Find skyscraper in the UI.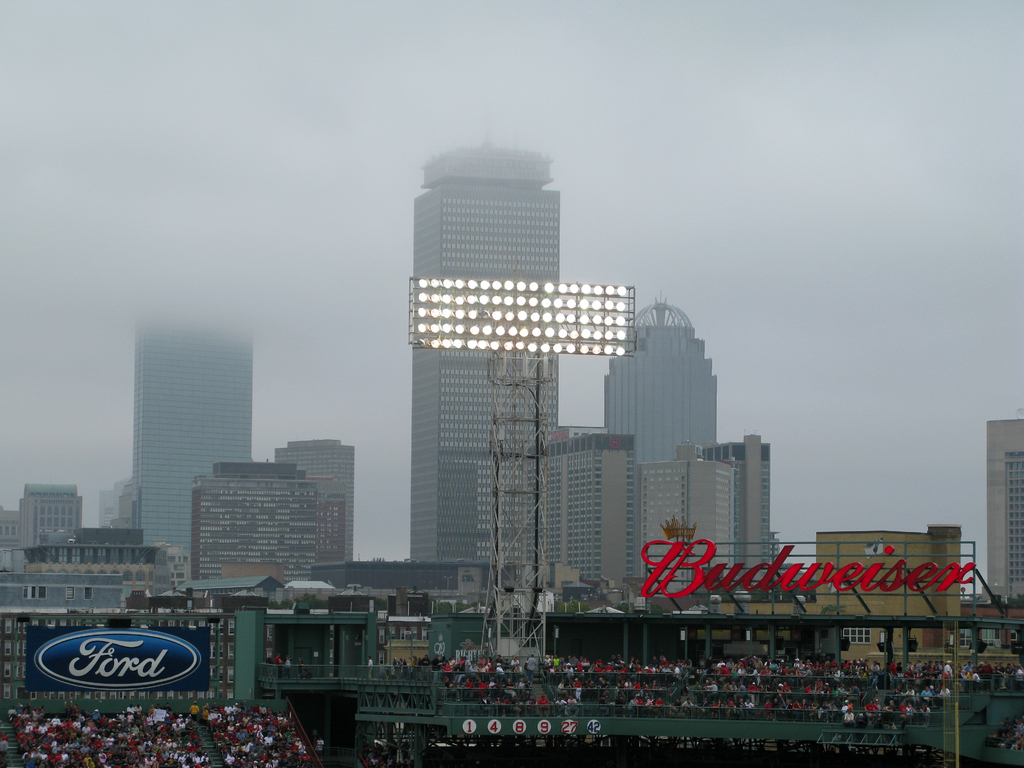
UI element at box(595, 296, 725, 477).
